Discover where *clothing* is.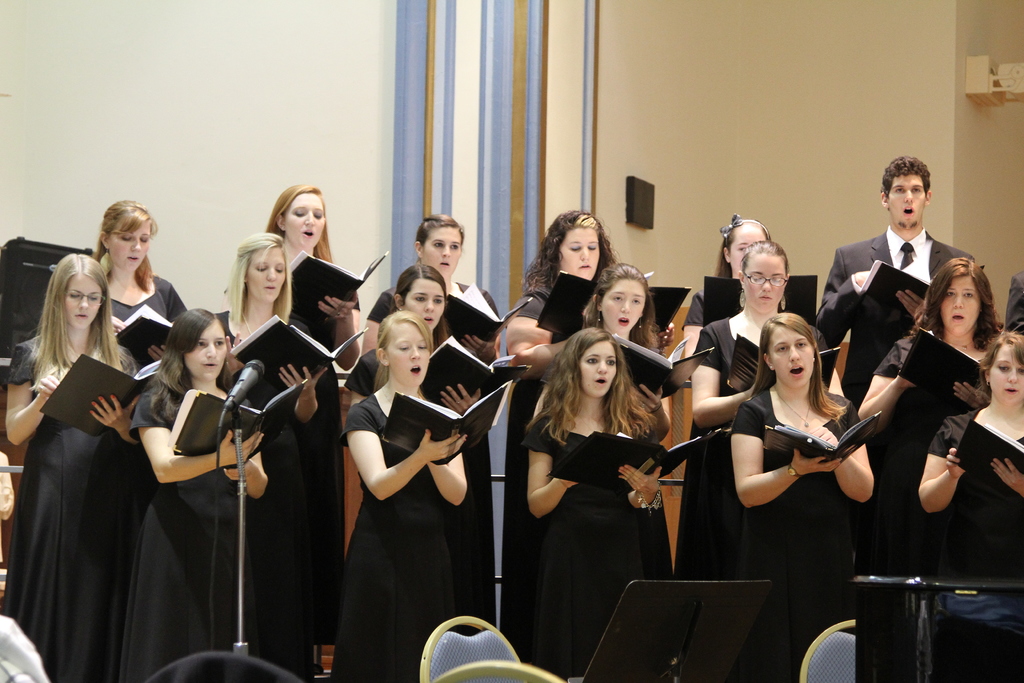
Discovered at <region>501, 270, 594, 628</region>.
